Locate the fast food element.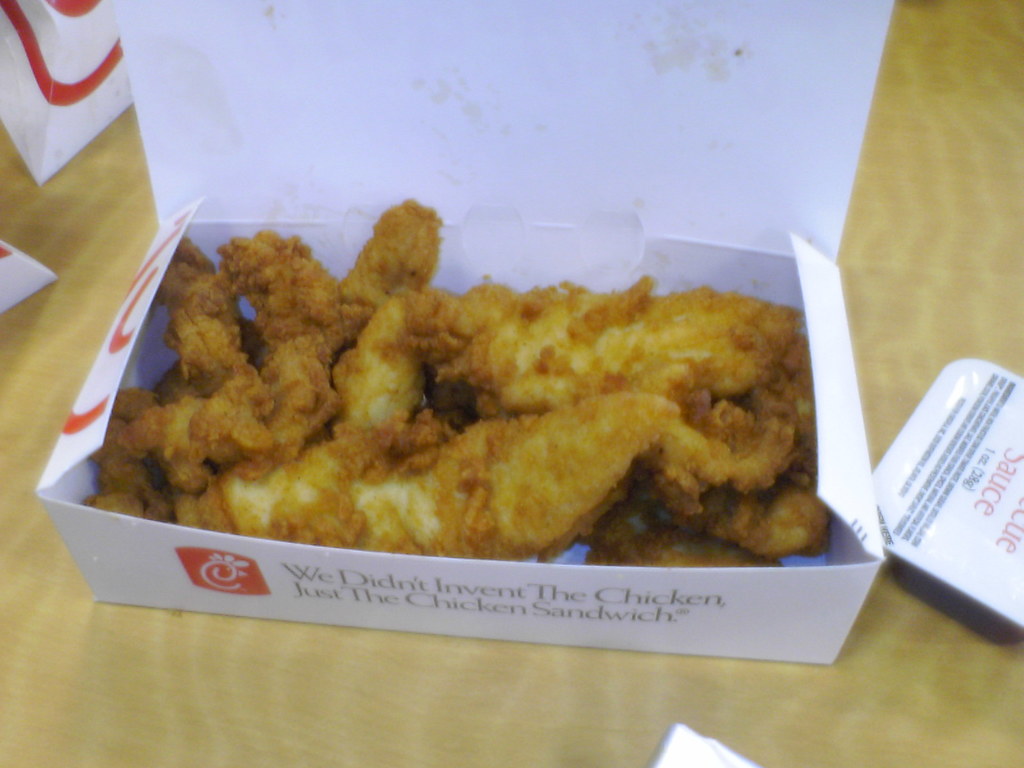
Element bbox: (x1=319, y1=303, x2=433, y2=428).
